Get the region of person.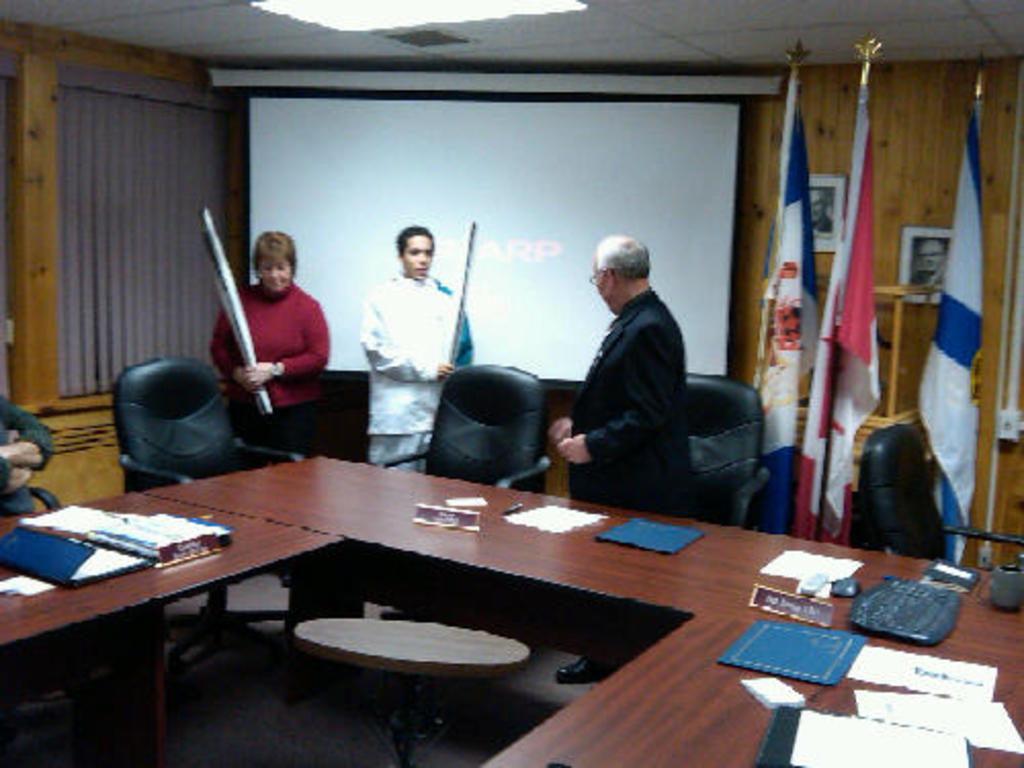
(left=807, top=188, right=836, bottom=229).
